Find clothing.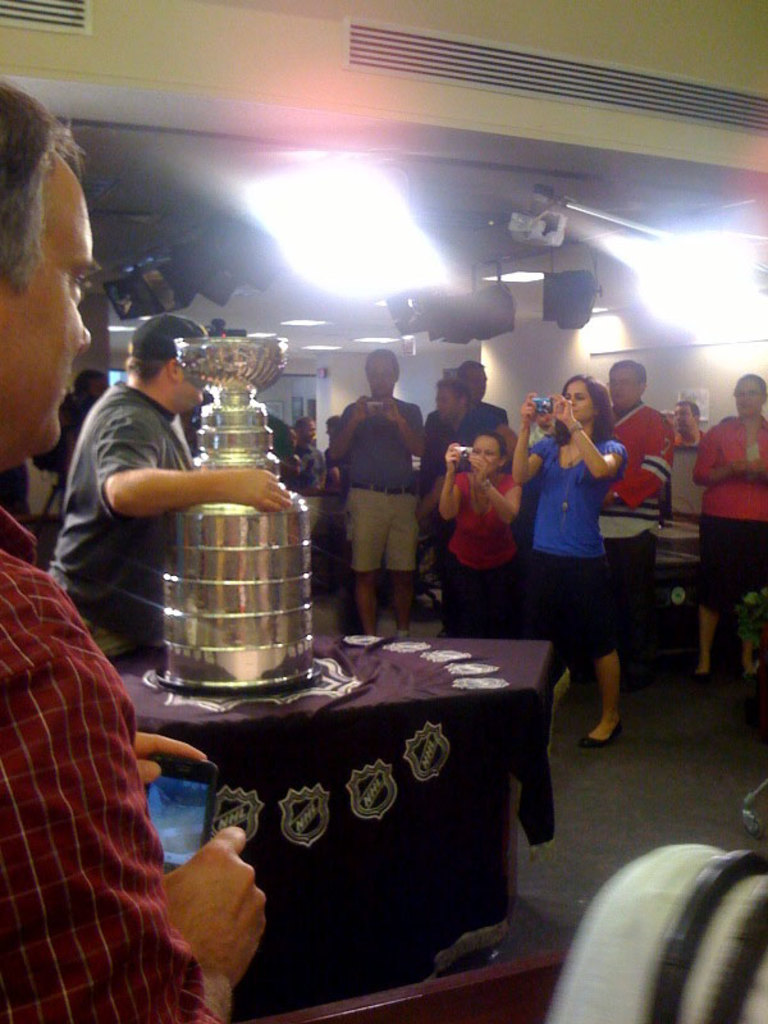
x1=329, y1=360, x2=436, y2=604.
